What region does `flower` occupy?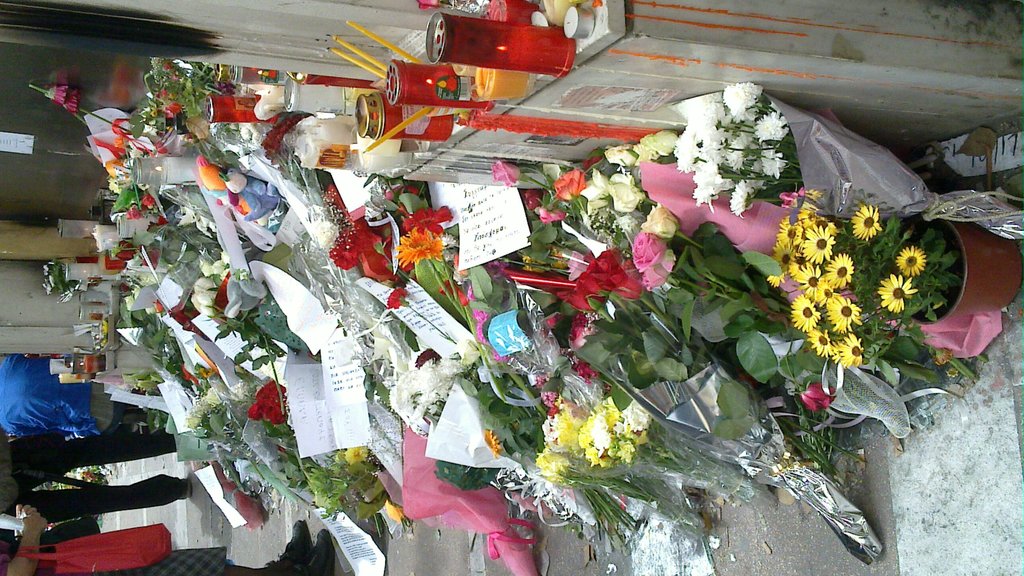
pyautogui.locateOnScreen(850, 204, 881, 242).
